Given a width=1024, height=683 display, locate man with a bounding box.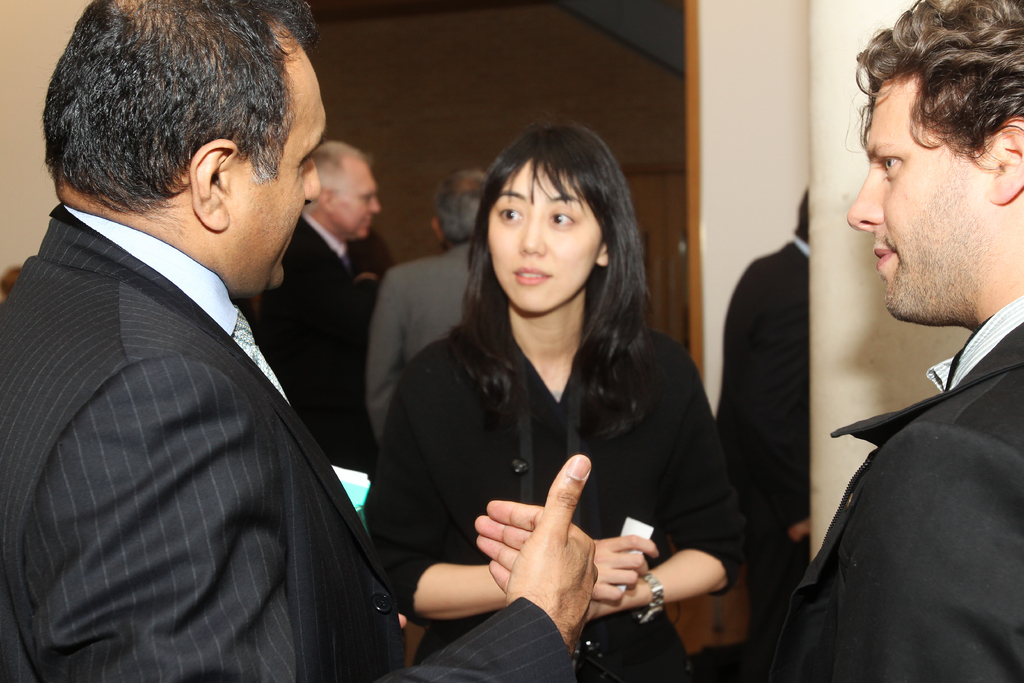
Located: box(778, 26, 1023, 666).
